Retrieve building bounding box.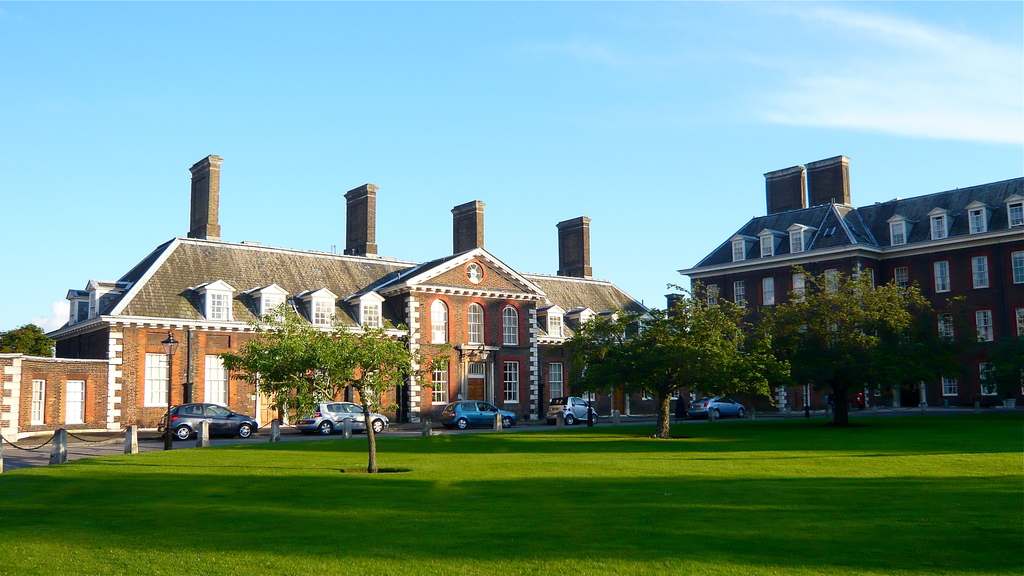
Bounding box: (1,151,690,443).
